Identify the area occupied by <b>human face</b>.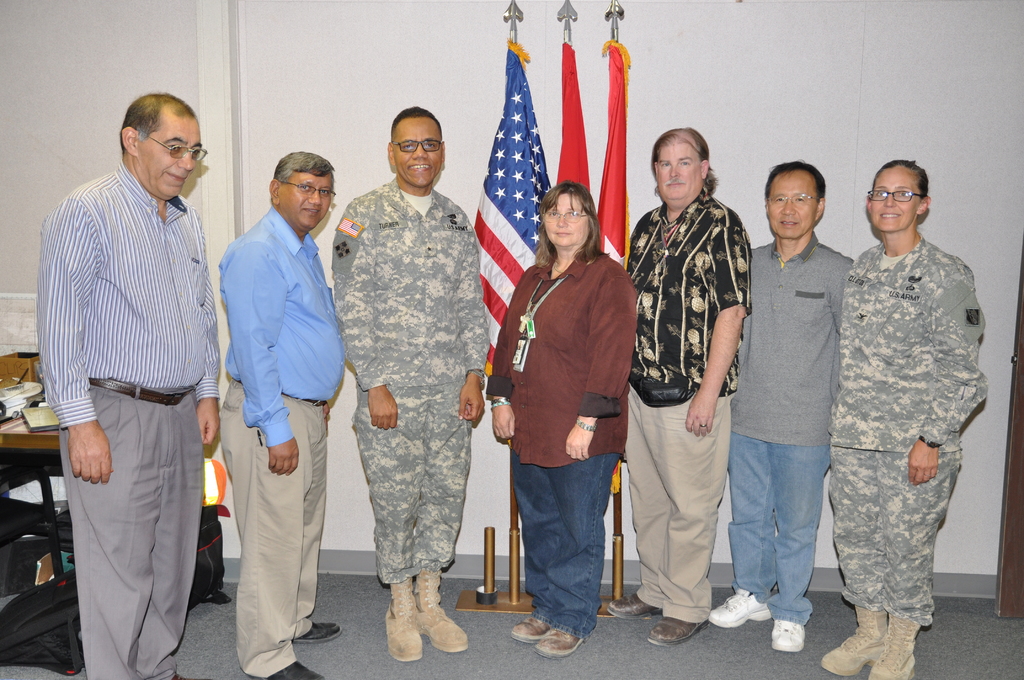
Area: detection(872, 164, 918, 227).
